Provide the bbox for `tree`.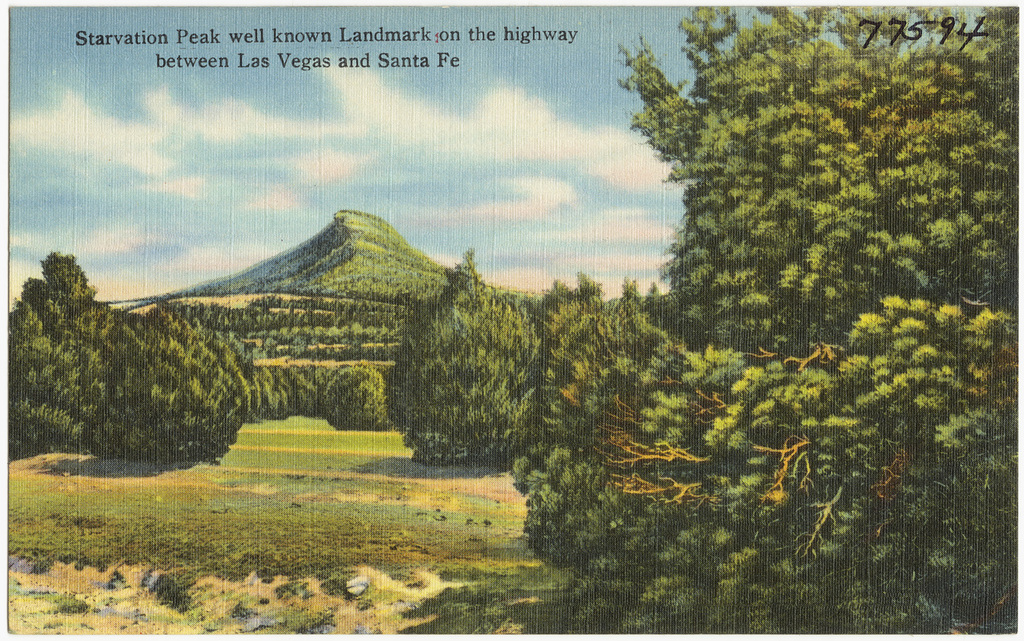
bbox=(373, 244, 545, 466).
